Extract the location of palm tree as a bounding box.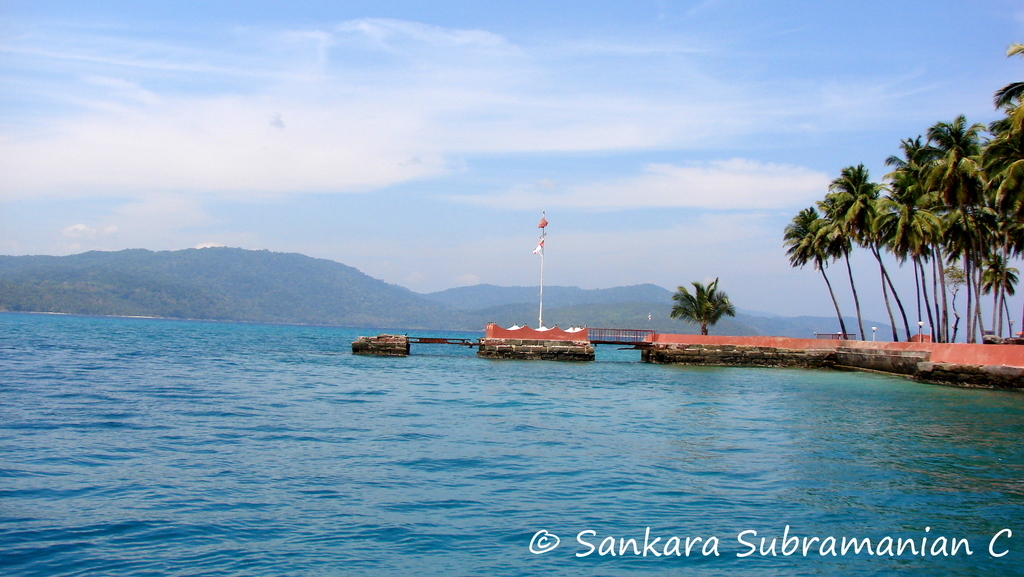
box(668, 274, 740, 336).
